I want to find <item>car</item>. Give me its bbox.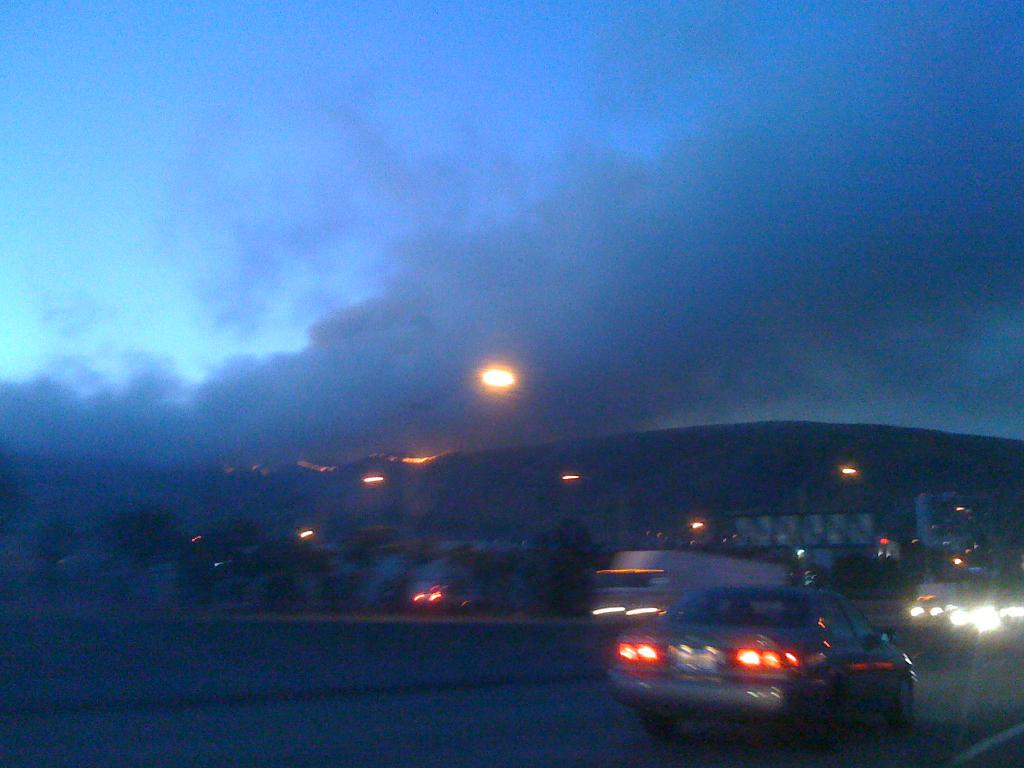
<bbox>606, 584, 926, 765</bbox>.
